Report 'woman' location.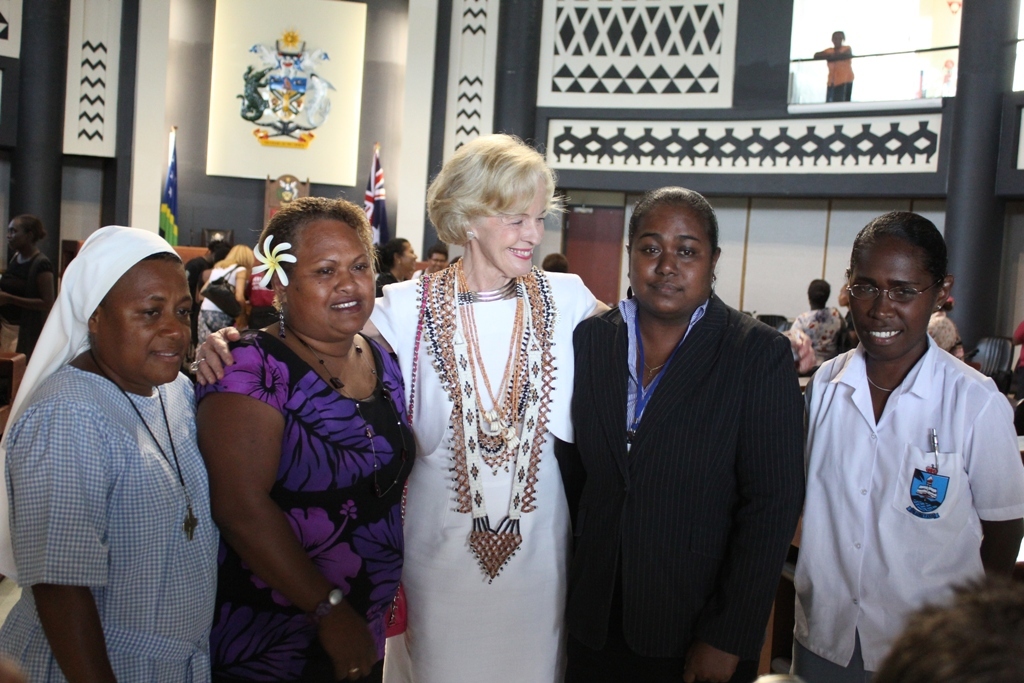
Report: crop(555, 189, 808, 682).
